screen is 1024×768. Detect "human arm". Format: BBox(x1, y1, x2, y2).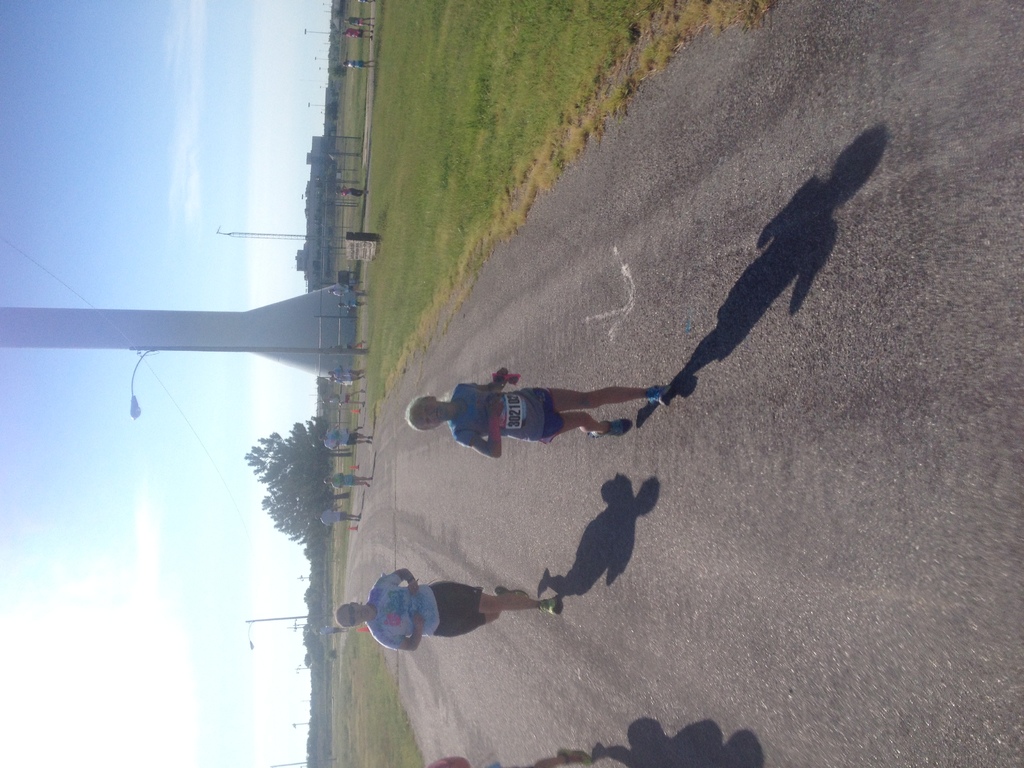
BBox(324, 518, 334, 527).
